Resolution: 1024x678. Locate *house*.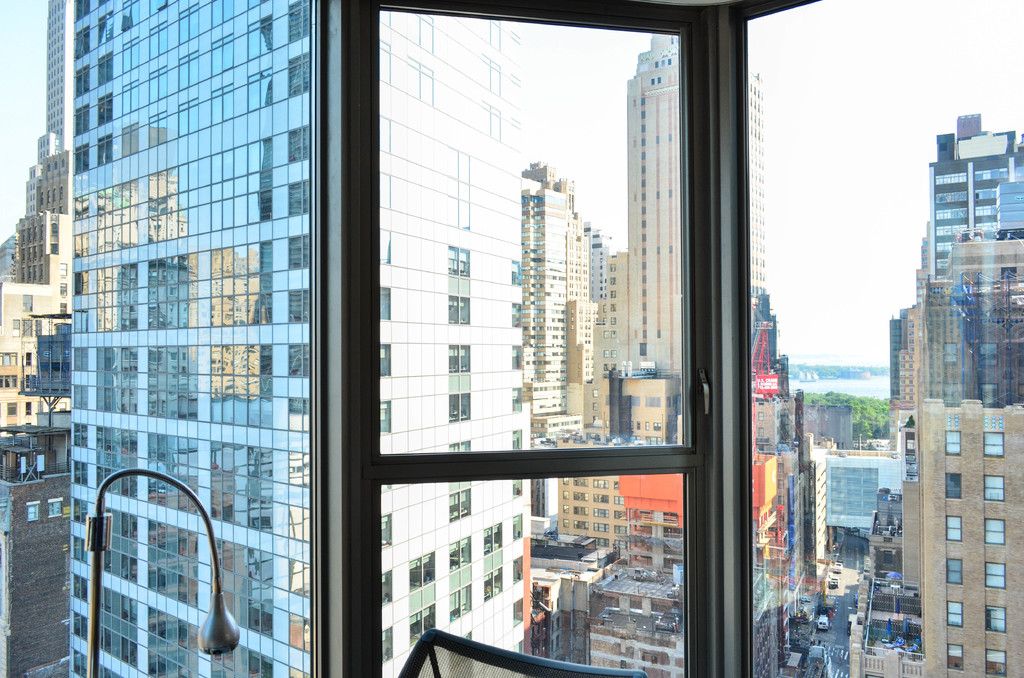
(749, 432, 803, 654).
